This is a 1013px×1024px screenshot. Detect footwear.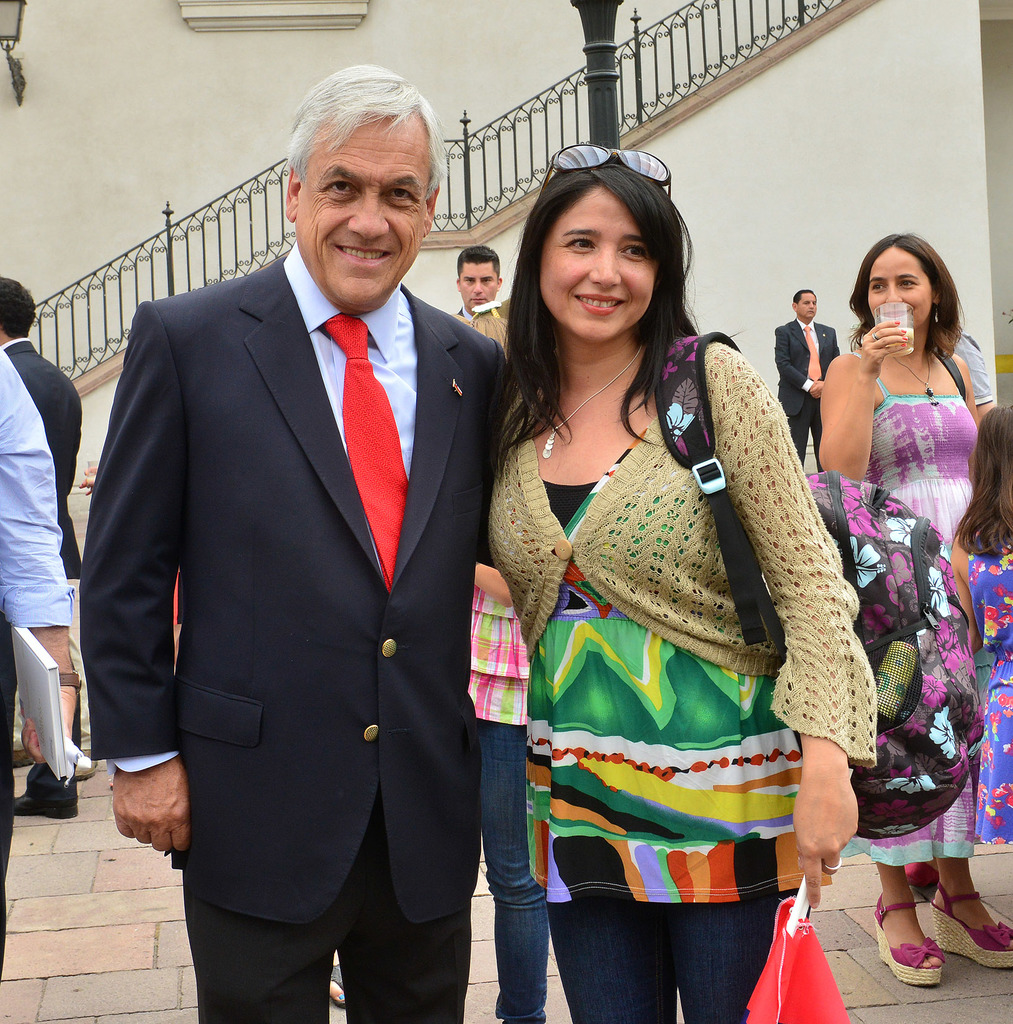
l=325, t=956, r=342, b=1018.
